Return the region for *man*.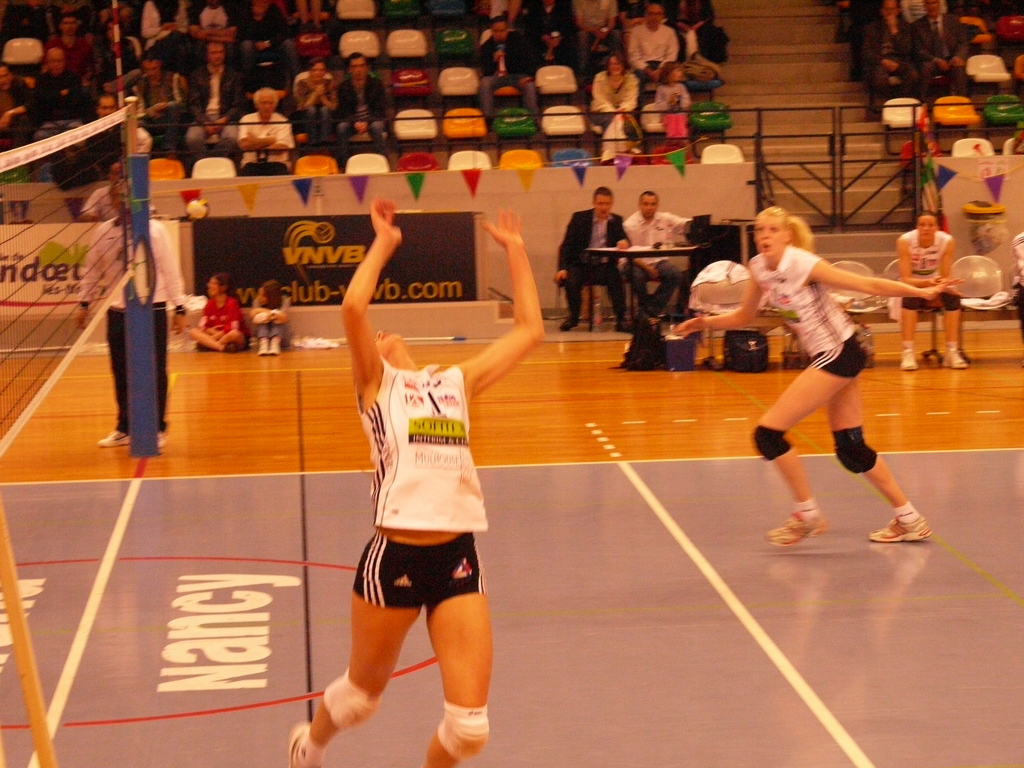
bbox=[550, 180, 637, 332].
